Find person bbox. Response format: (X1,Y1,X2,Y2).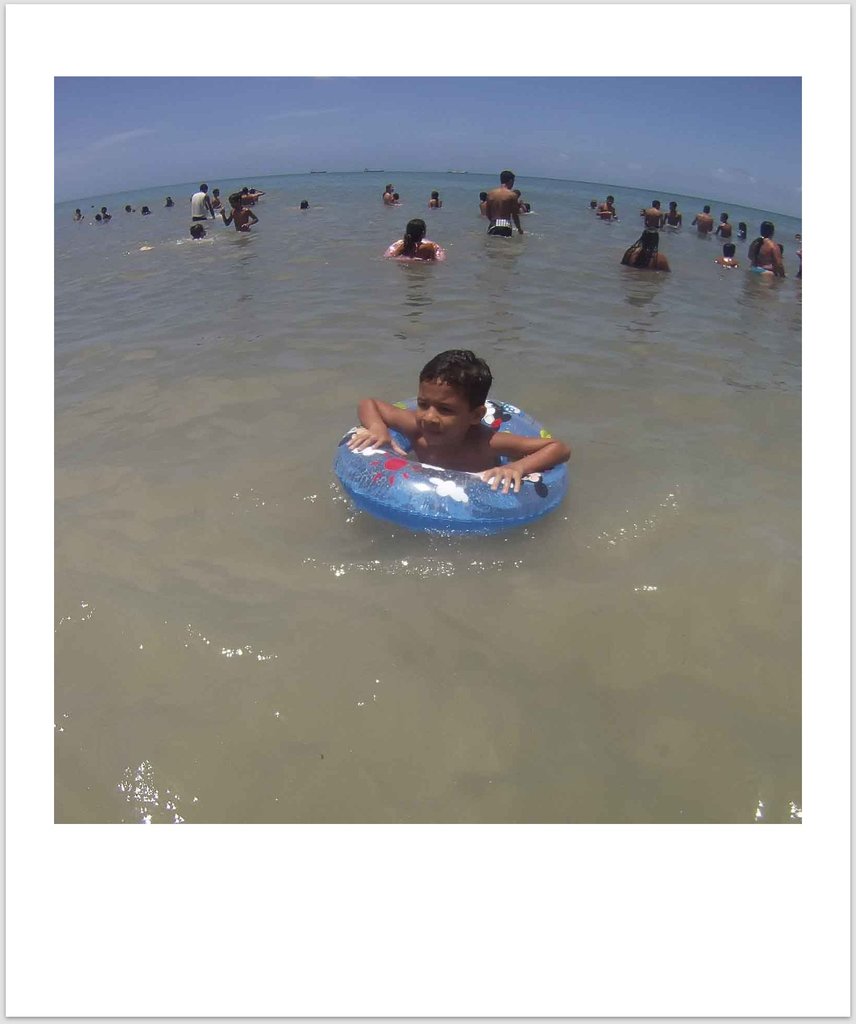
(350,317,572,531).
